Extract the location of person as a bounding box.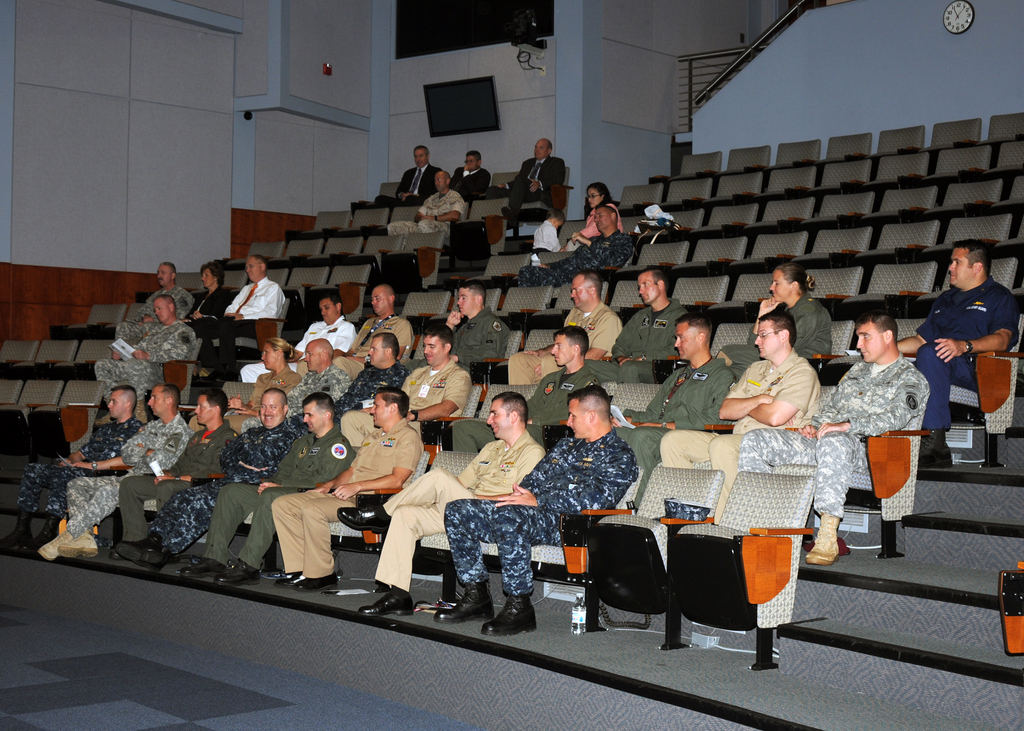
bbox=(721, 262, 834, 380).
